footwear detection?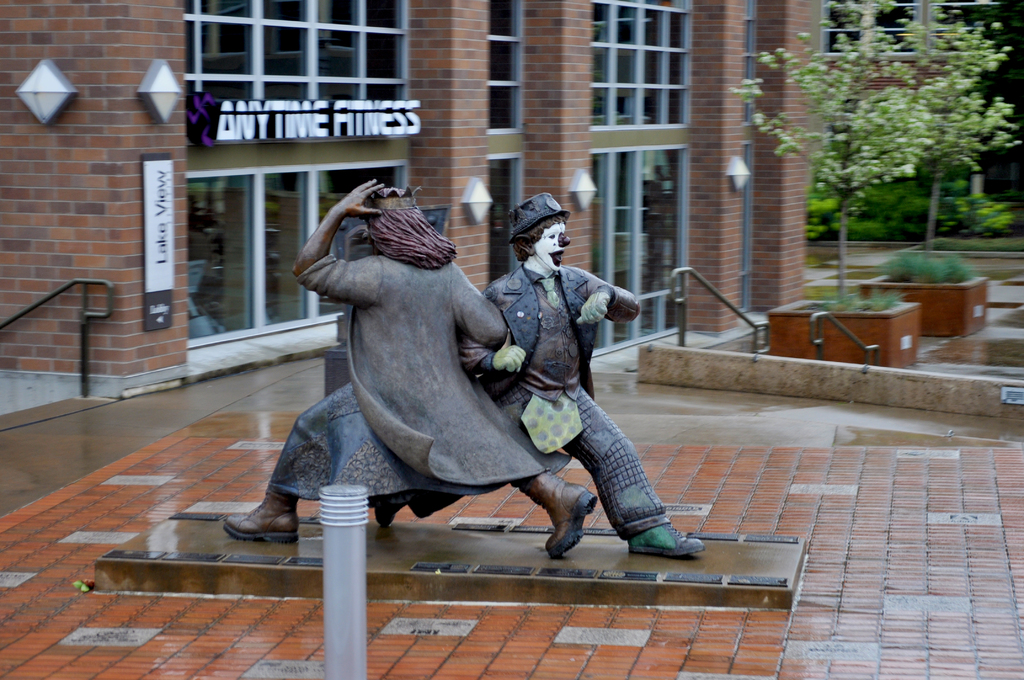
box=[631, 516, 702, 558]
